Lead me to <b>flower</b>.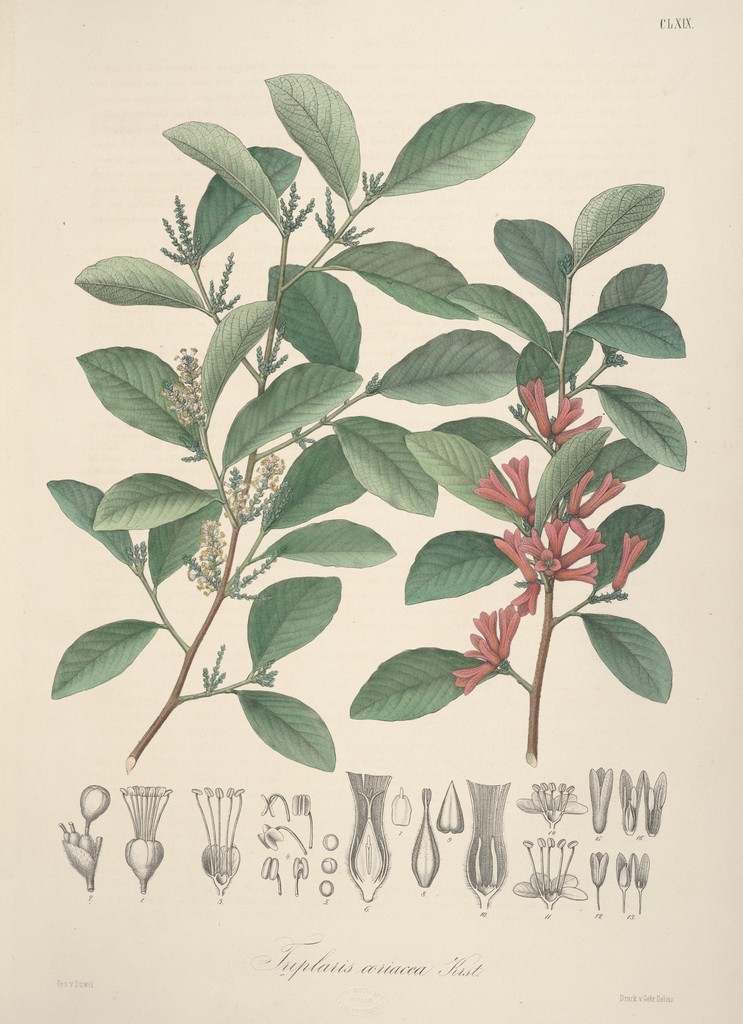
Lead to 588,847,607,889.
